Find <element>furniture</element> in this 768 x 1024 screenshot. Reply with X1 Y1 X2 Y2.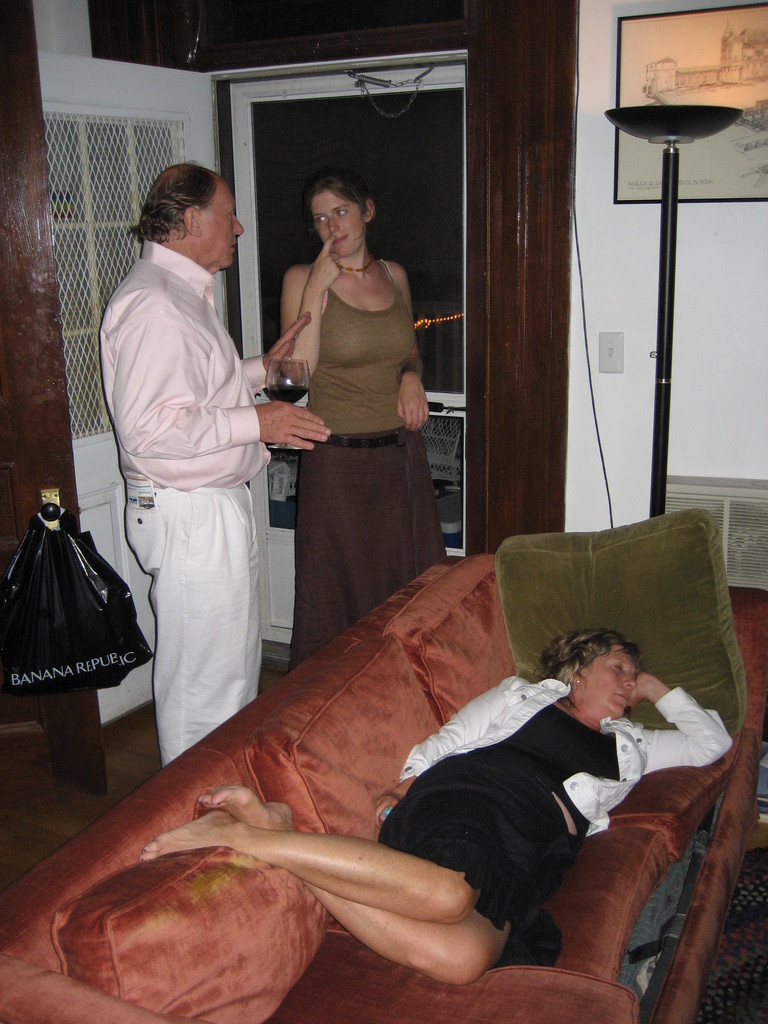
0 507 763 1023.
